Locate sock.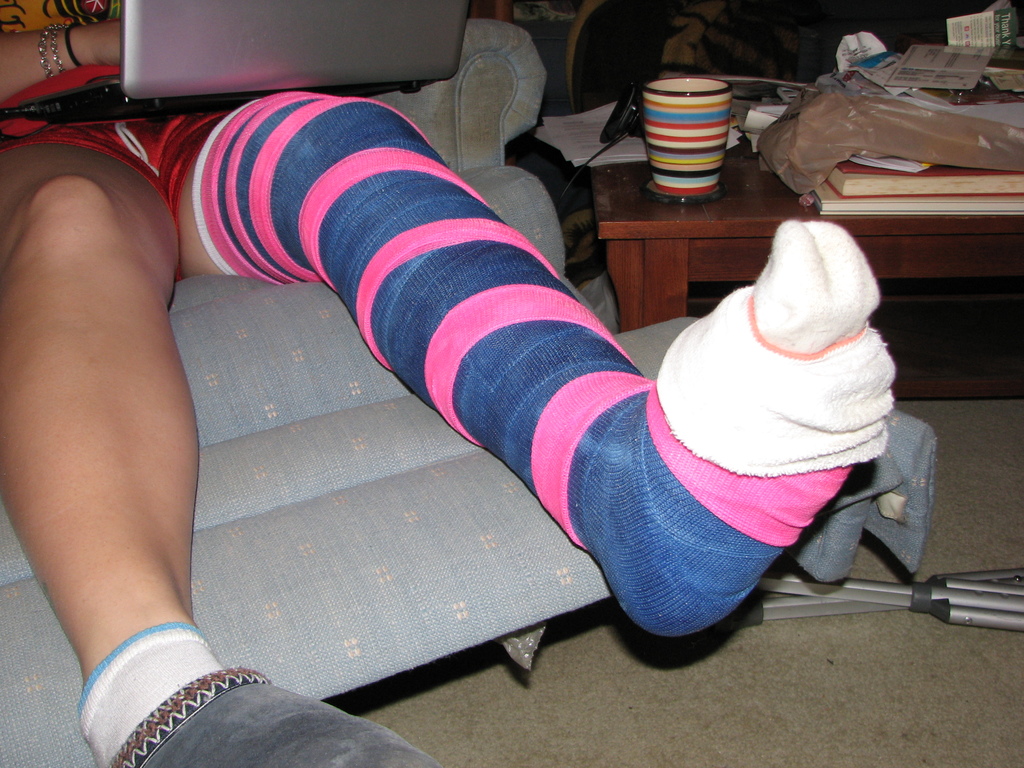
Bounding box: x1=75, y1=619, x2=228, y2=767.
